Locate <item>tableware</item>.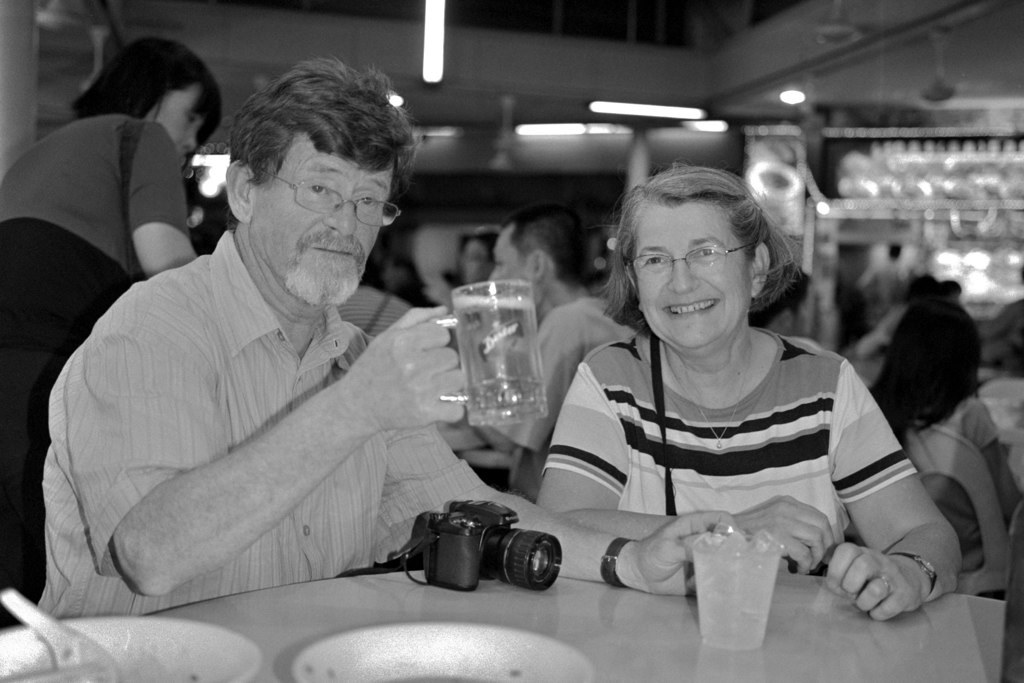
Bounding box: <bbox>0, 590, 119, 682</bbox>.
